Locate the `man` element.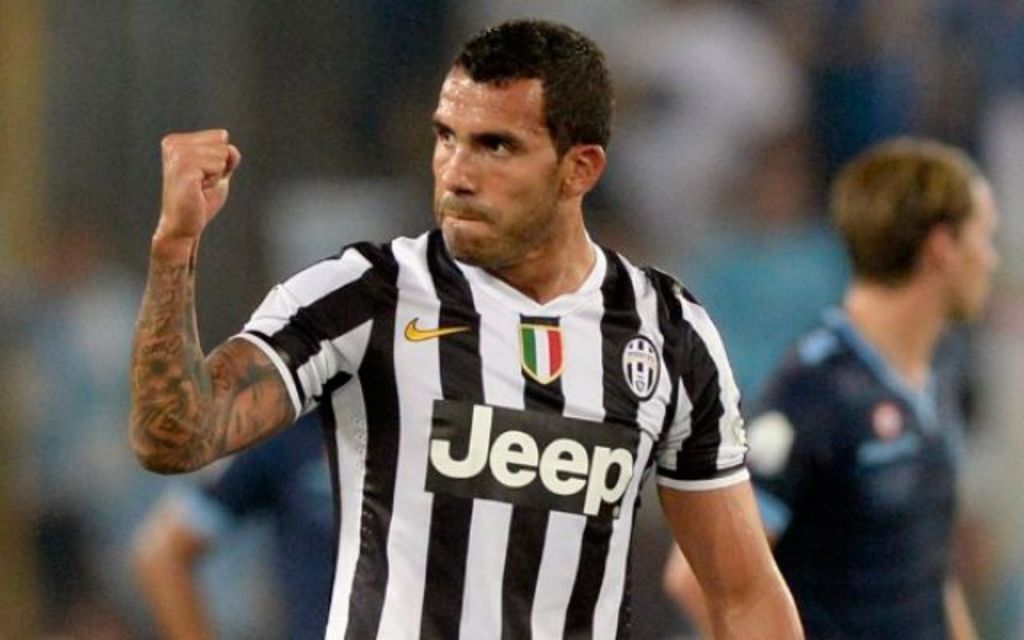
Element bbox: [128, 27, 824, 638].
